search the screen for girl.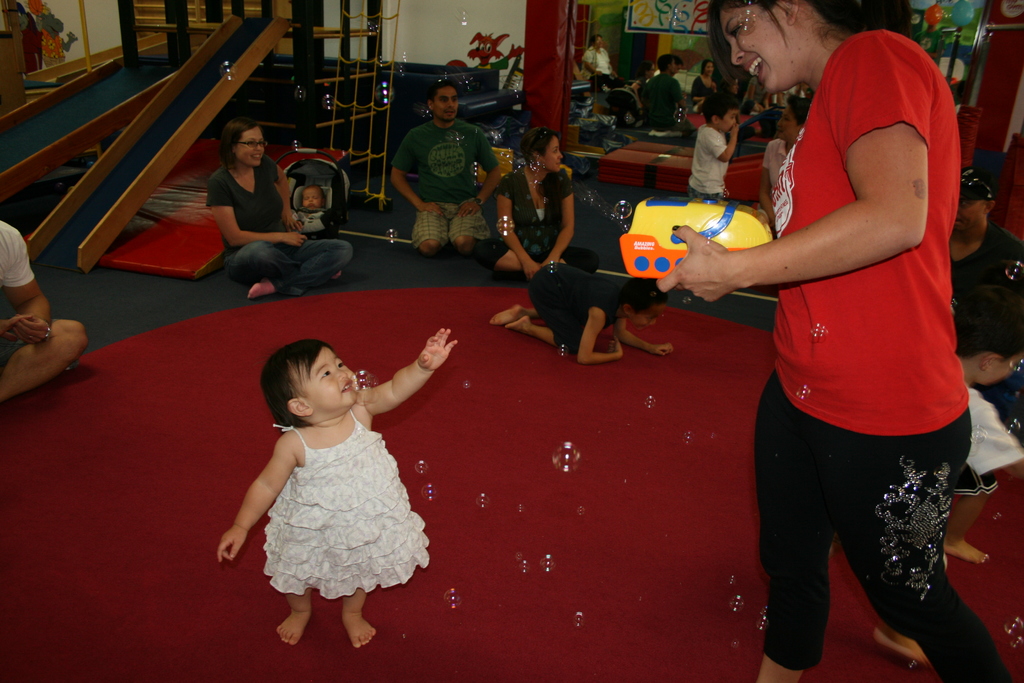
Found at [489,263,673,365].
